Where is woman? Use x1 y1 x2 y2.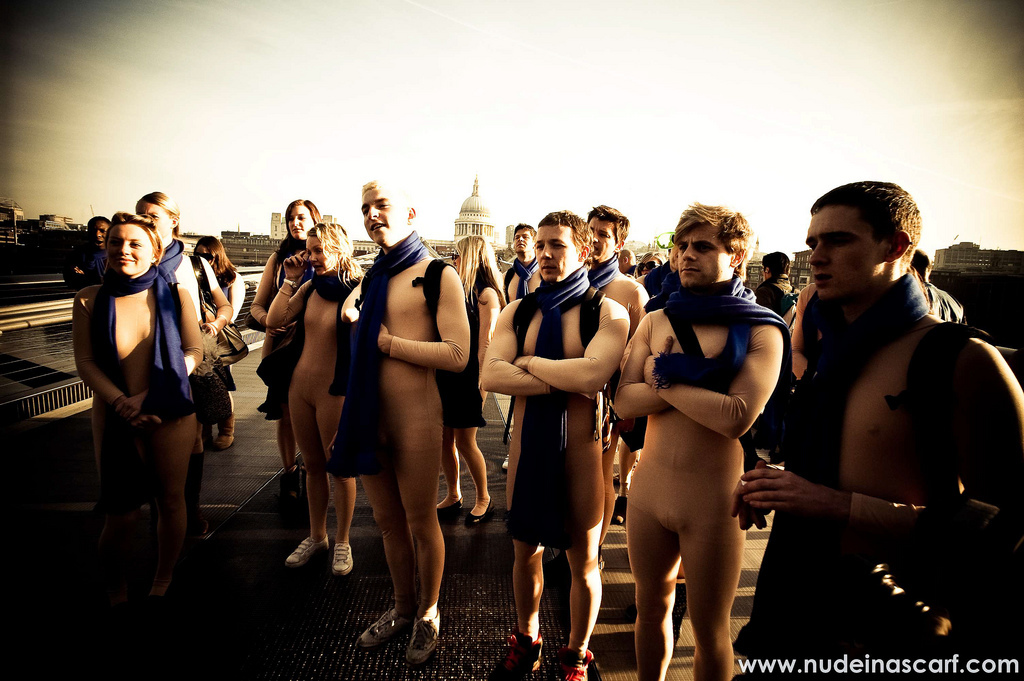
446 232 514 530.
